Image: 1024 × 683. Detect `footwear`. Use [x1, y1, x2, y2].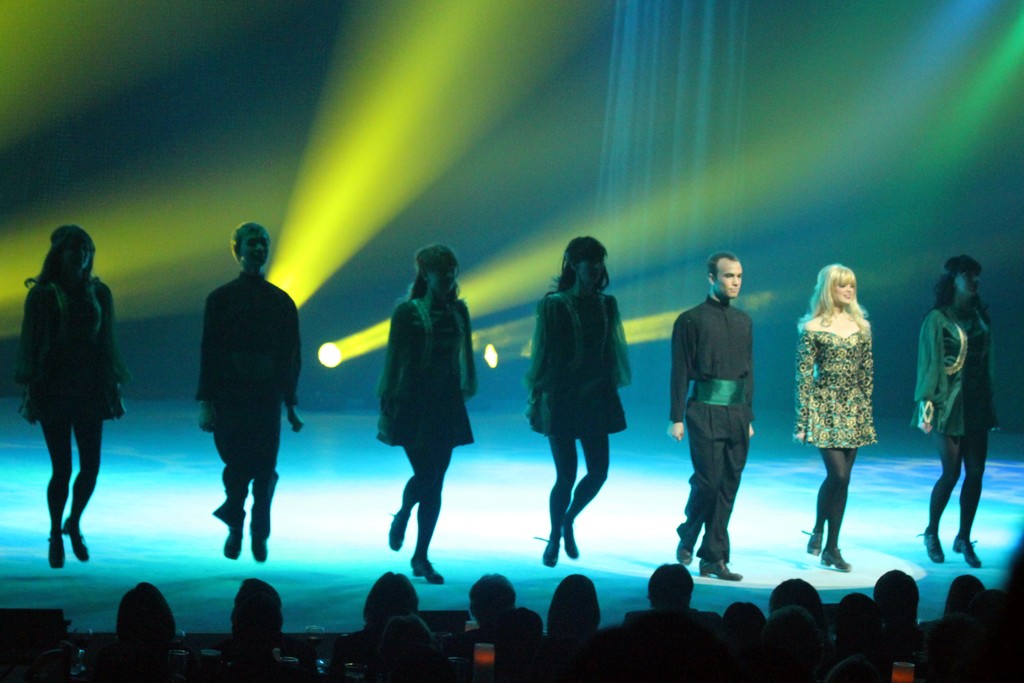
[51, 533, 67, 569].
